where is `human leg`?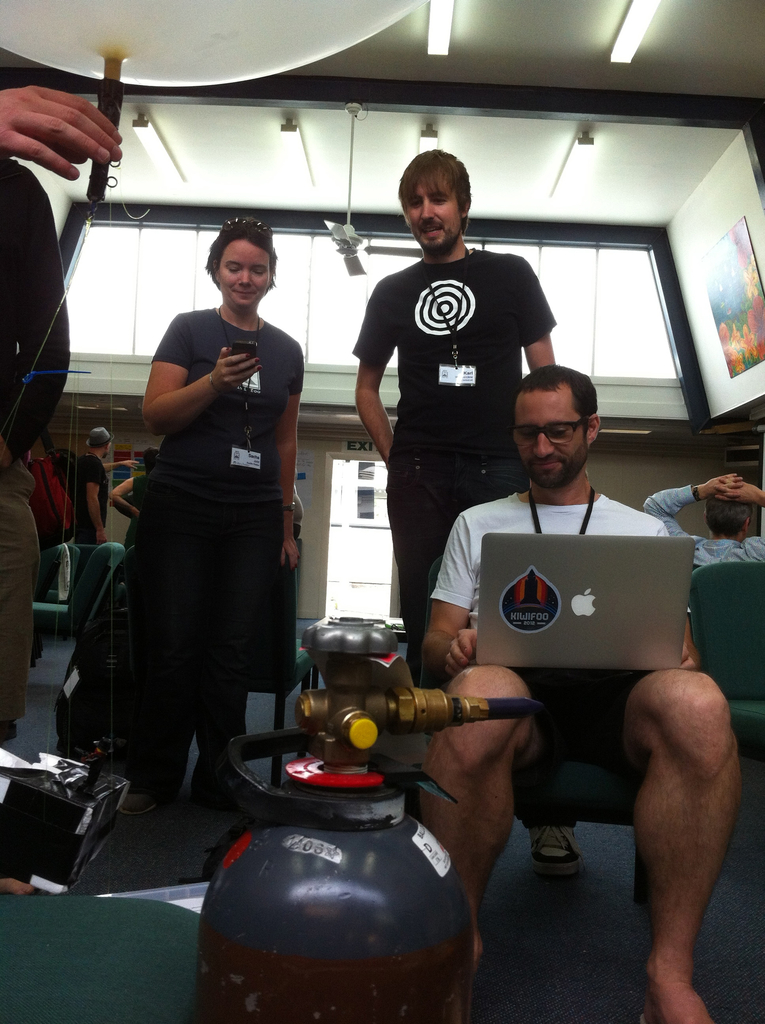
[611, 630, 738, 1018].
